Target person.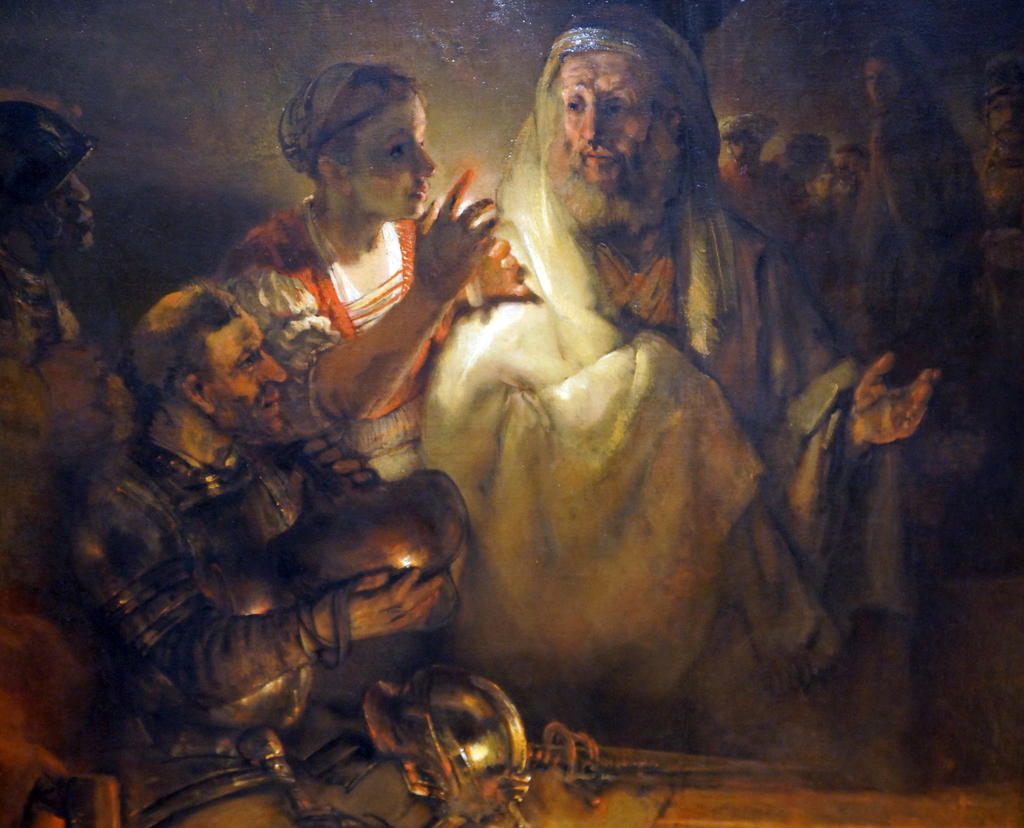
Target region: [406,4,943,751].
